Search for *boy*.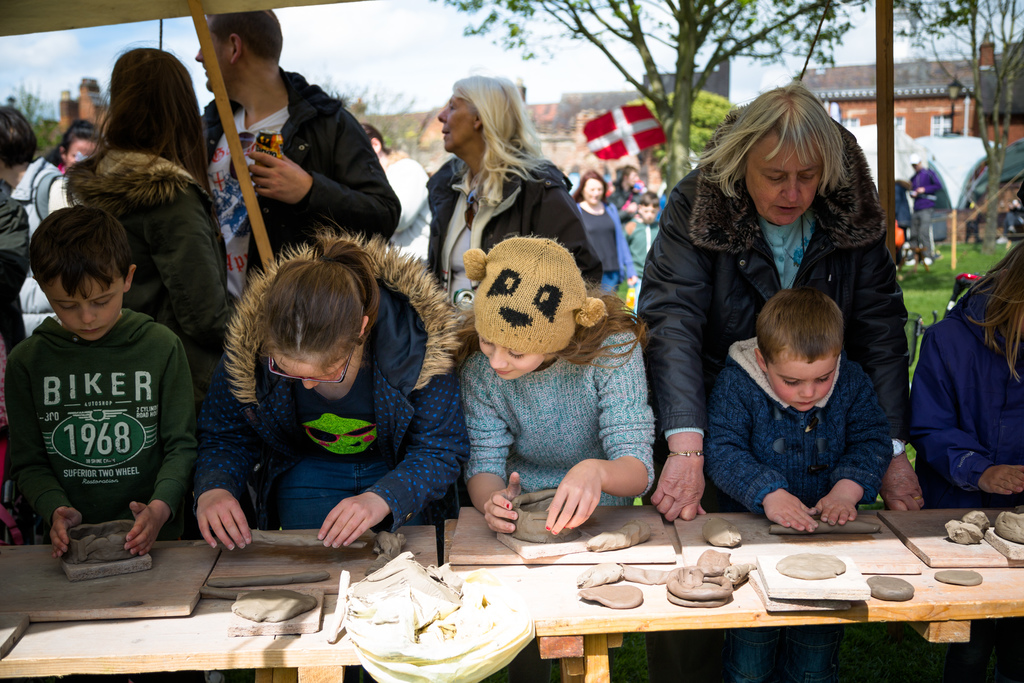
Found at [left=623, top=188, right=662, bottom=318].
